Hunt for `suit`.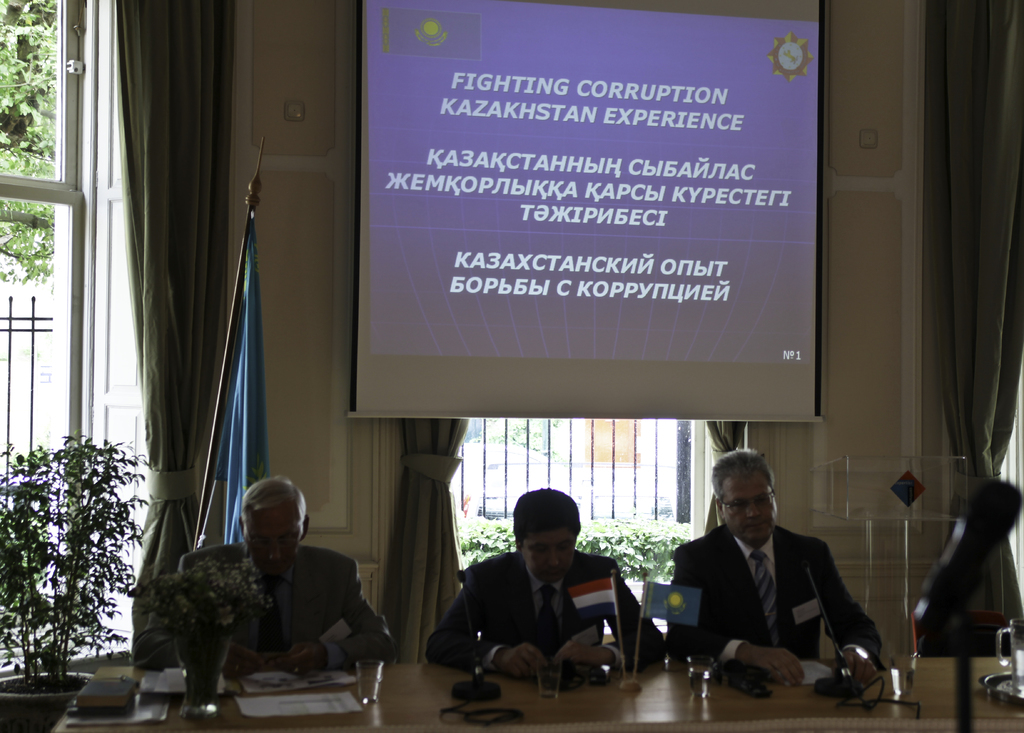
Hunted down at [x1=668, y1=526, x2=884, y2=665].
